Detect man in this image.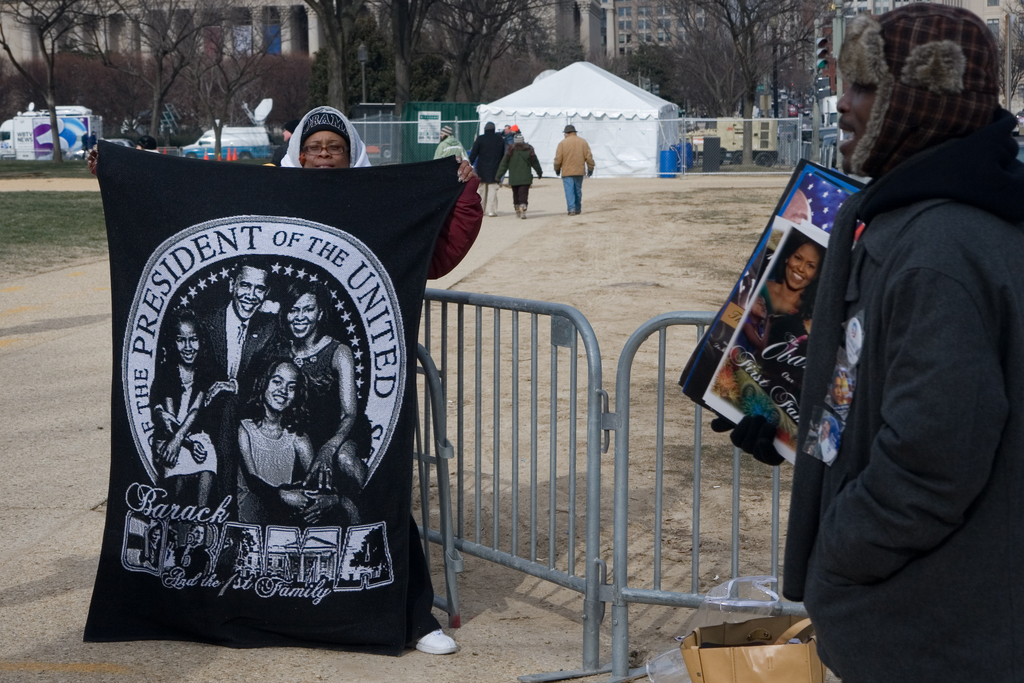
Detection: x1=467, y1=118, x2=505, y2=219.
